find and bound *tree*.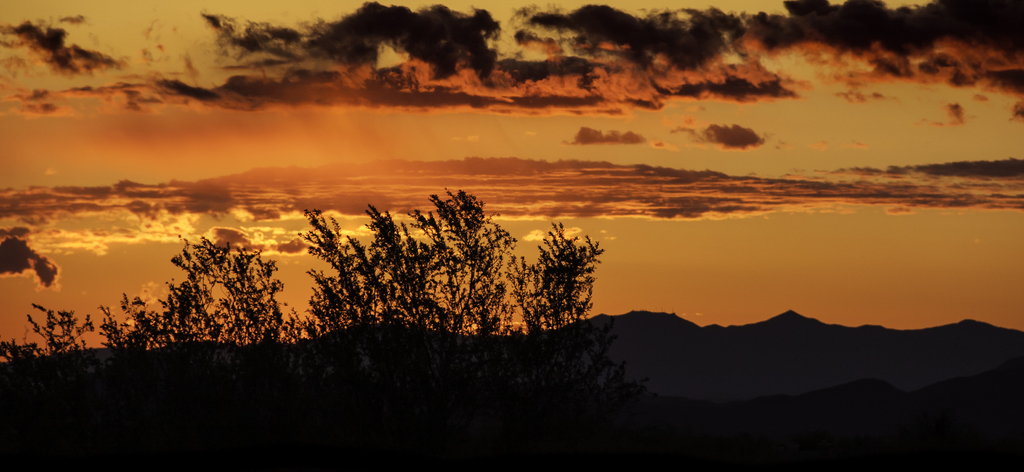
Bound: (x1=100, y1=228, x2=316, y2=365).
